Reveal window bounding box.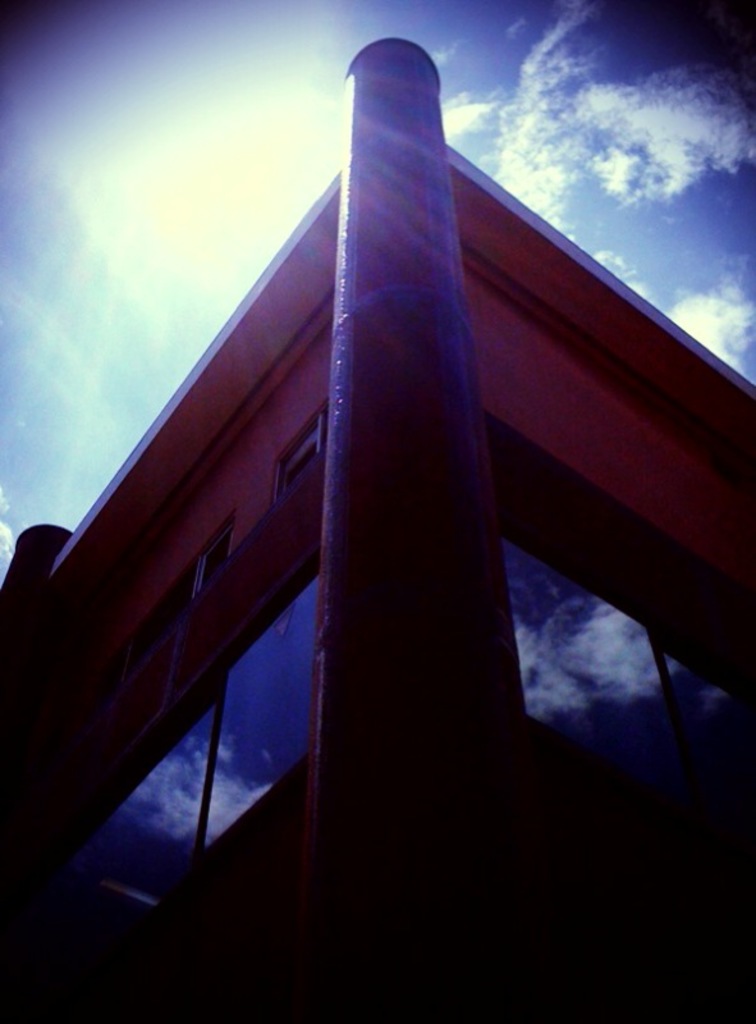
Revealed: [left=269, top=417, right=322, bottom=500].
